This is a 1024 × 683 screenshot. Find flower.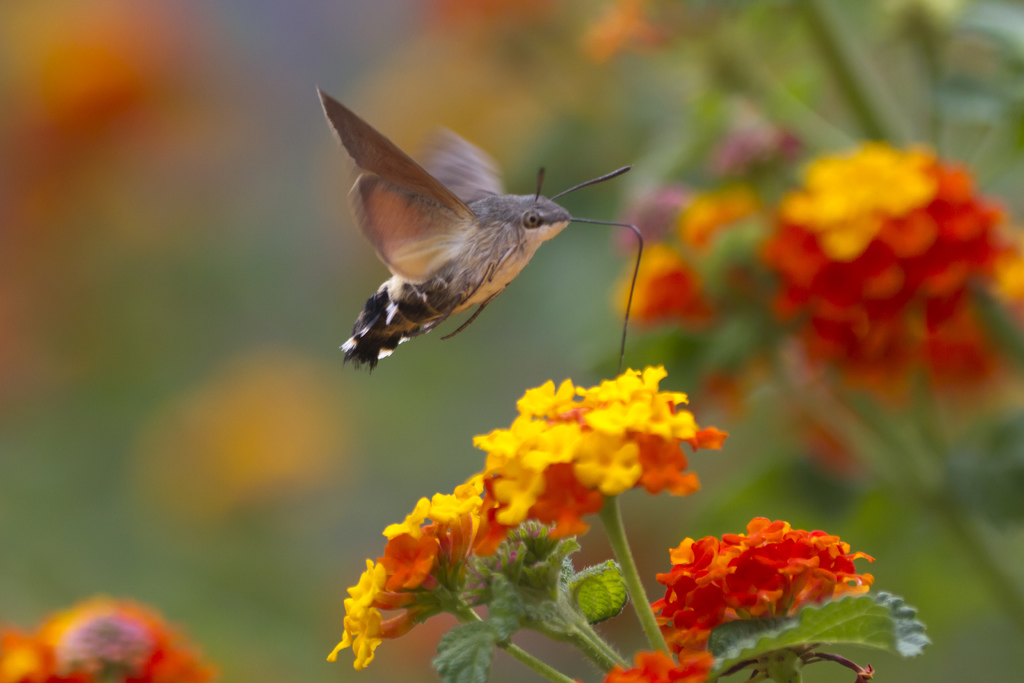
Bounding box: locate(661, 523, 875, 658).
